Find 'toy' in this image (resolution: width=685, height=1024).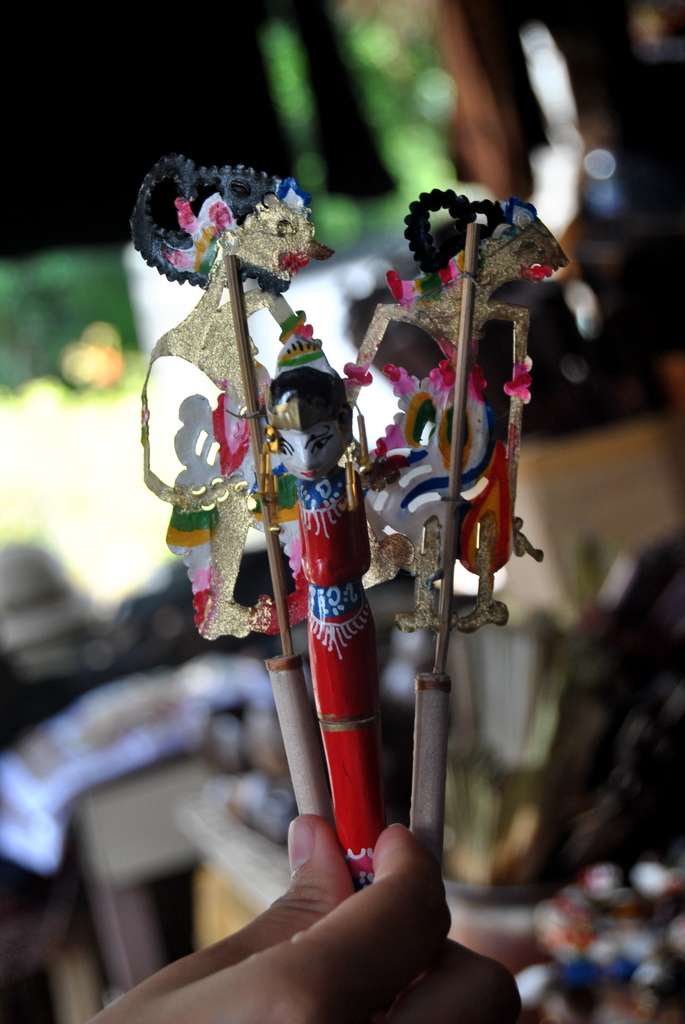
BBox(282, 428, 399, 867).
